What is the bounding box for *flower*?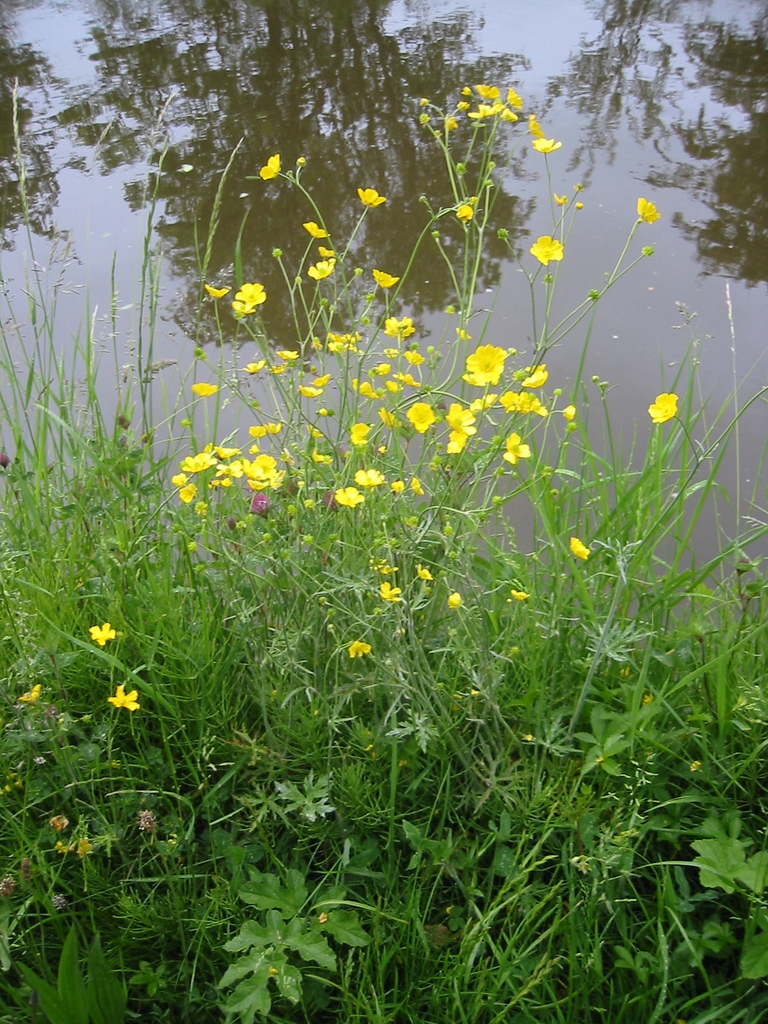
Rect(348, 636, 375, 659).
